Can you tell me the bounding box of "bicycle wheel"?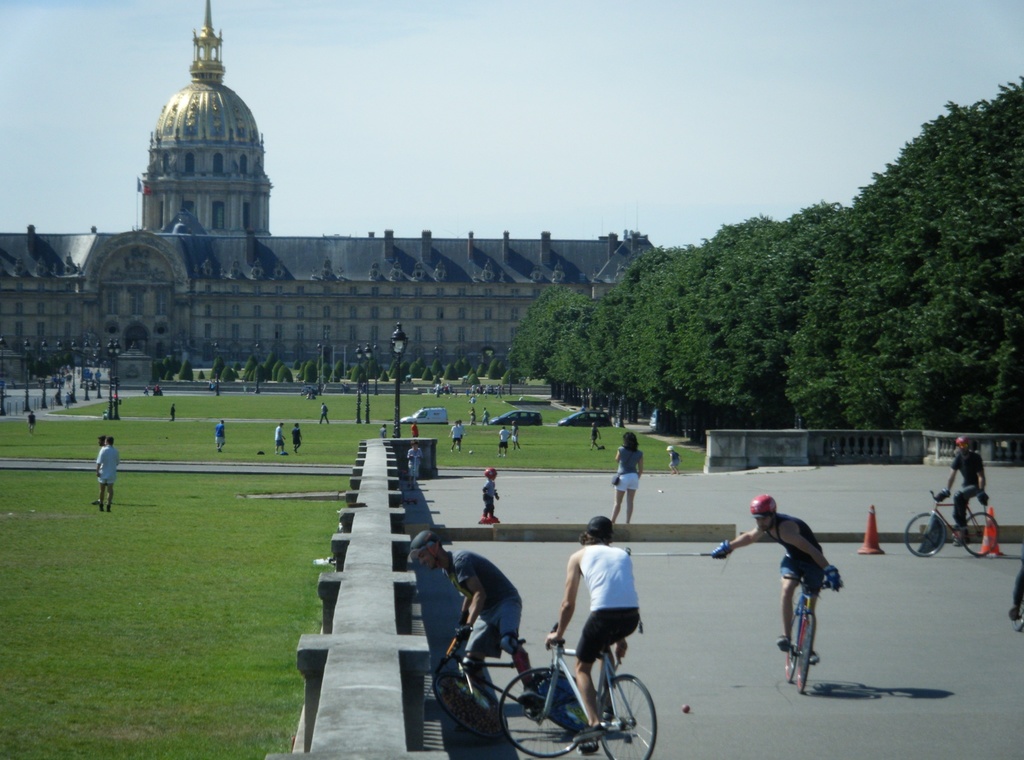
[783,609,800,683].
